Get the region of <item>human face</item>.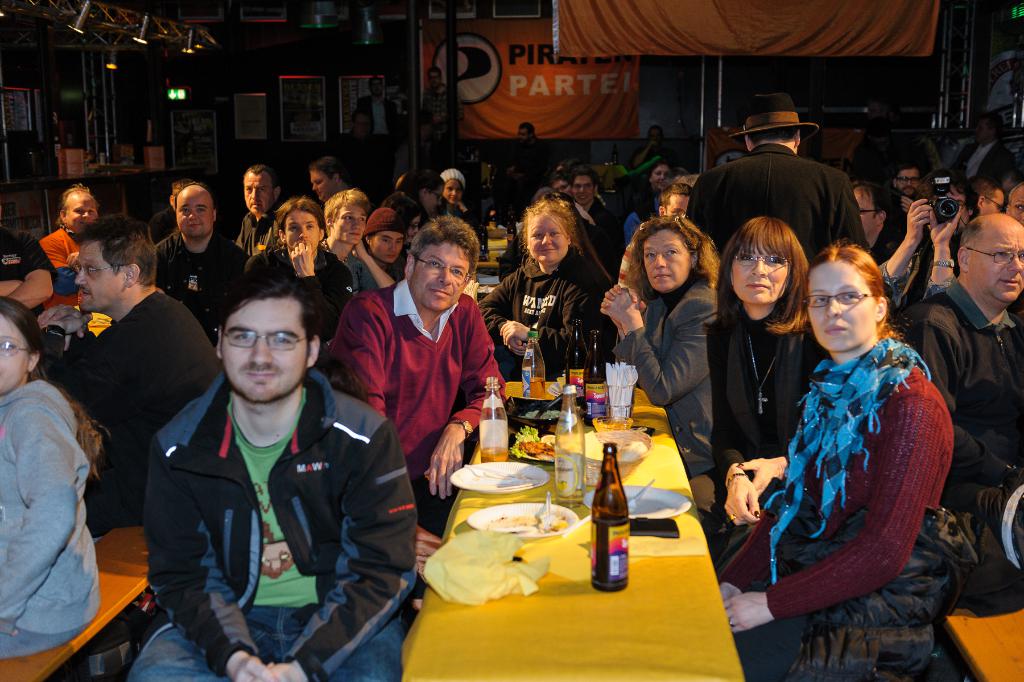
bbox=[528, 215, 566, 263].
